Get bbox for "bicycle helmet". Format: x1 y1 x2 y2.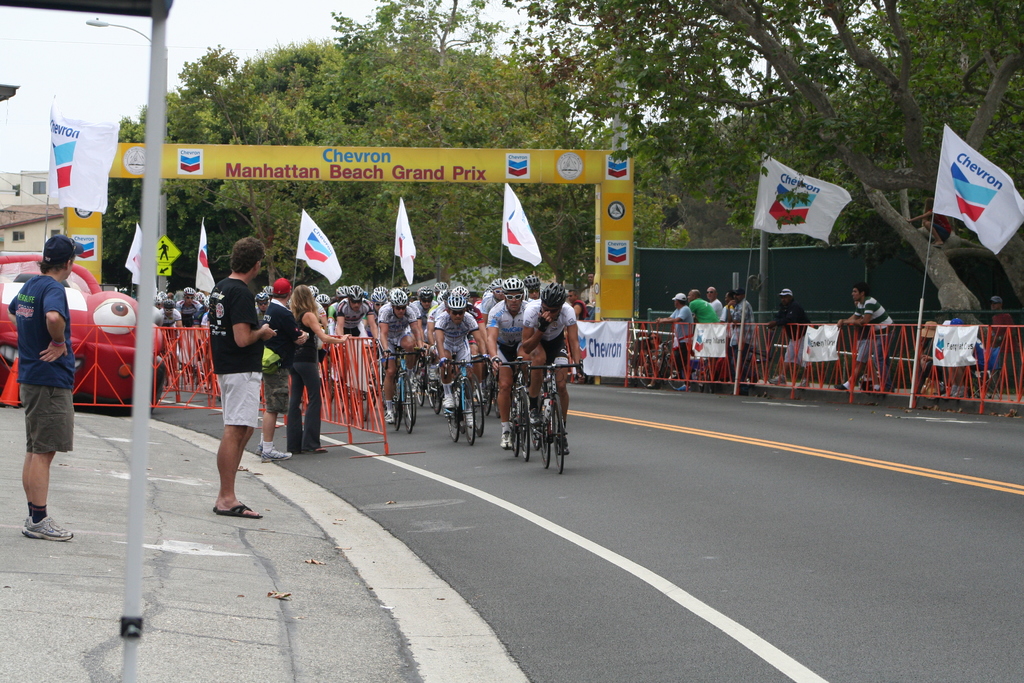
433 292 442 303.
